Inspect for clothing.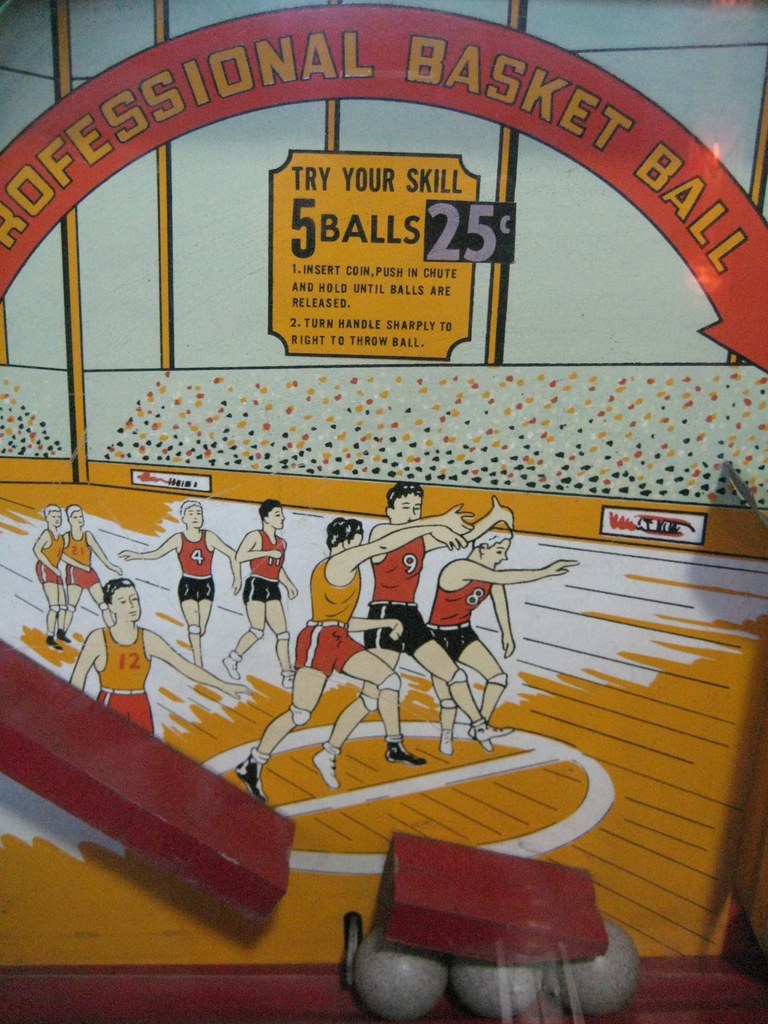
Inspection: [177, 532, 212, 599].
